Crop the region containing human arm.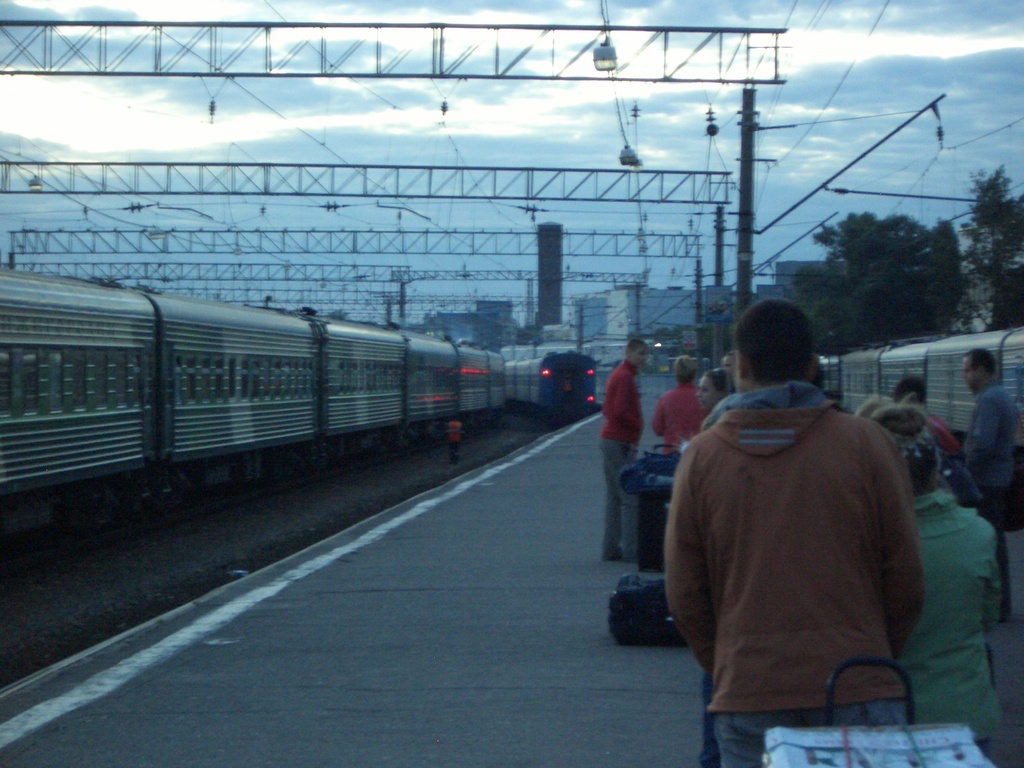
Crop region: <region>666, 444, 709, 676</region>.
